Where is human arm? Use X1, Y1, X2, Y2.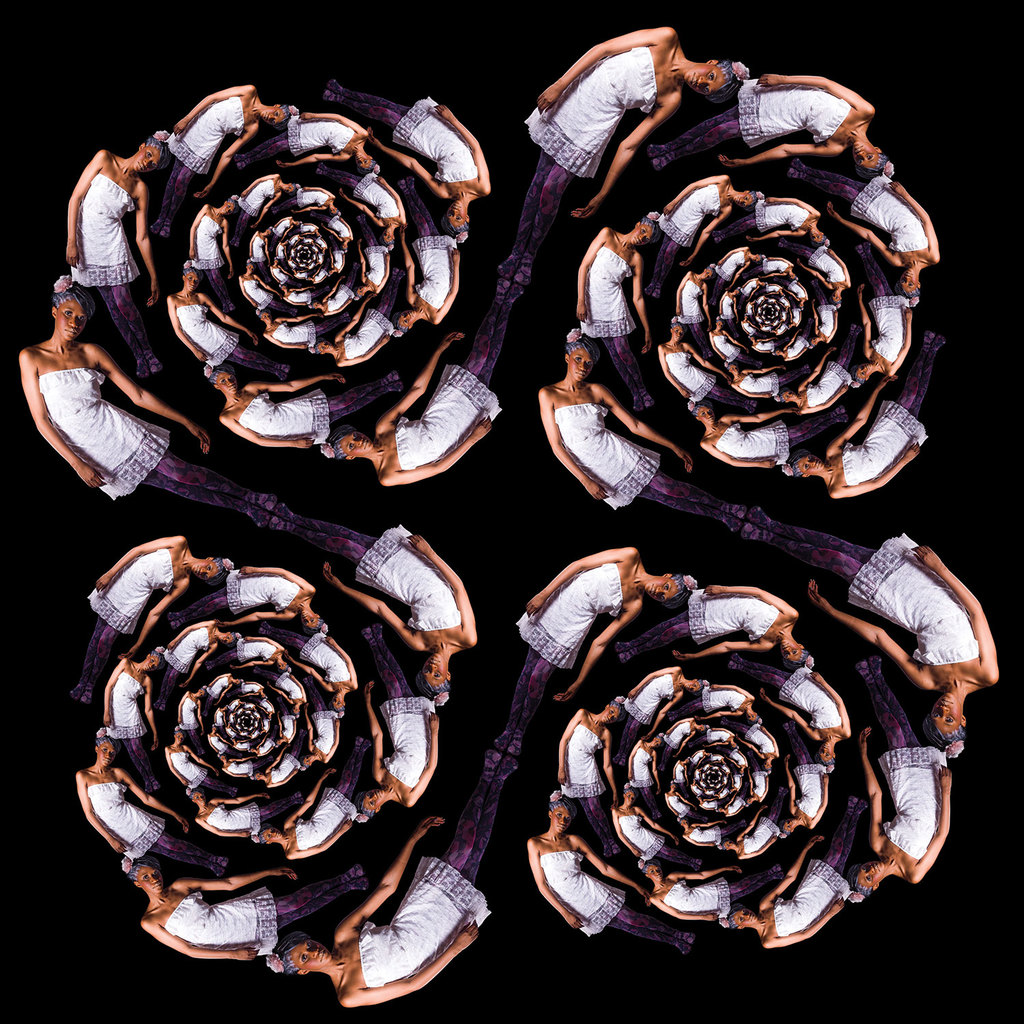
227, 699, 239, 704.
